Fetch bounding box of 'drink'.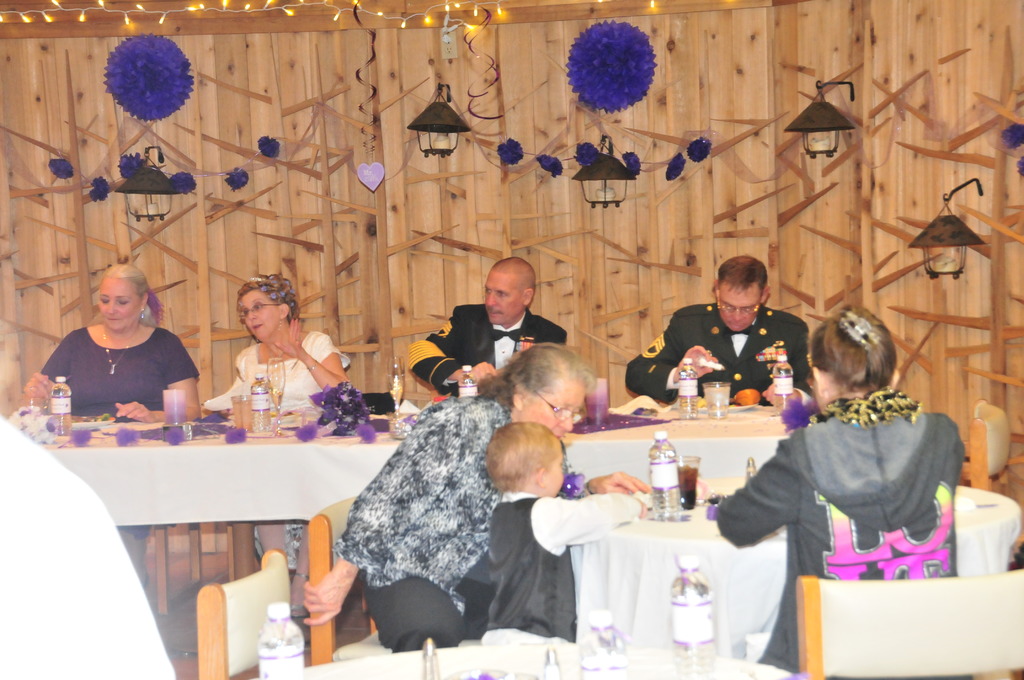
Bbox: (650,435,689,520).
